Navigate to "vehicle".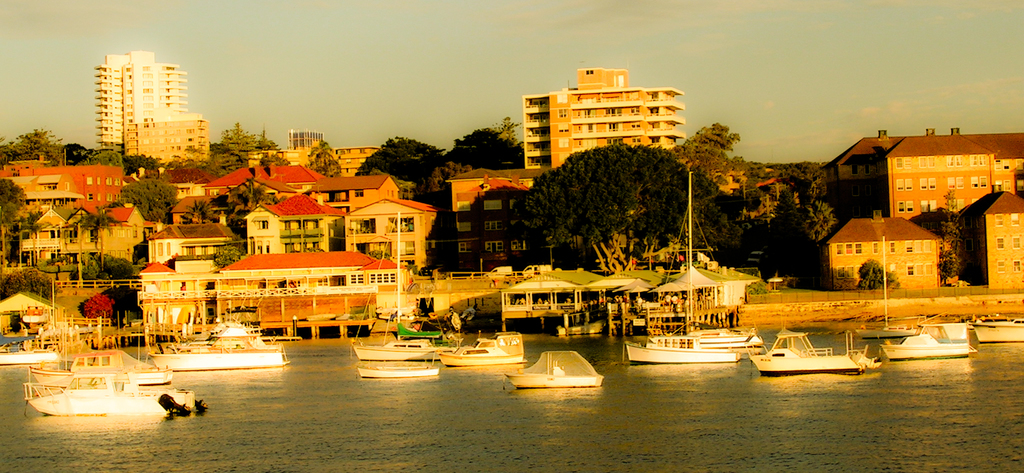
Navigation target: BBox(0, 278, 62, 369).
